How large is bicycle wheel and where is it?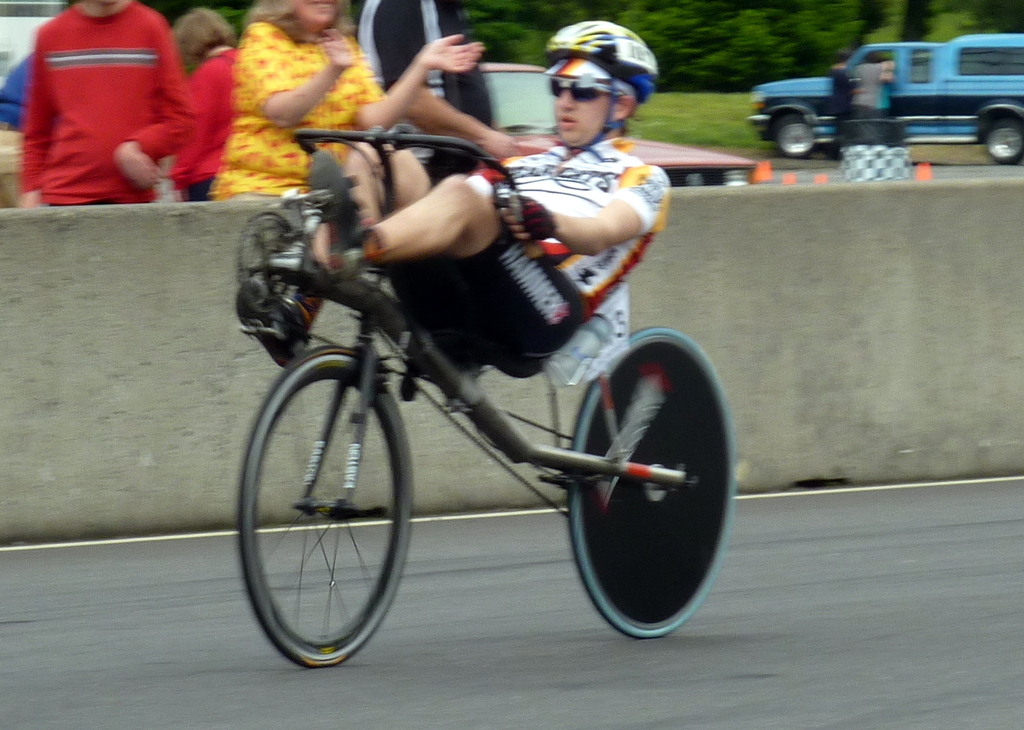
Bounding box: 233 349 412 667.
